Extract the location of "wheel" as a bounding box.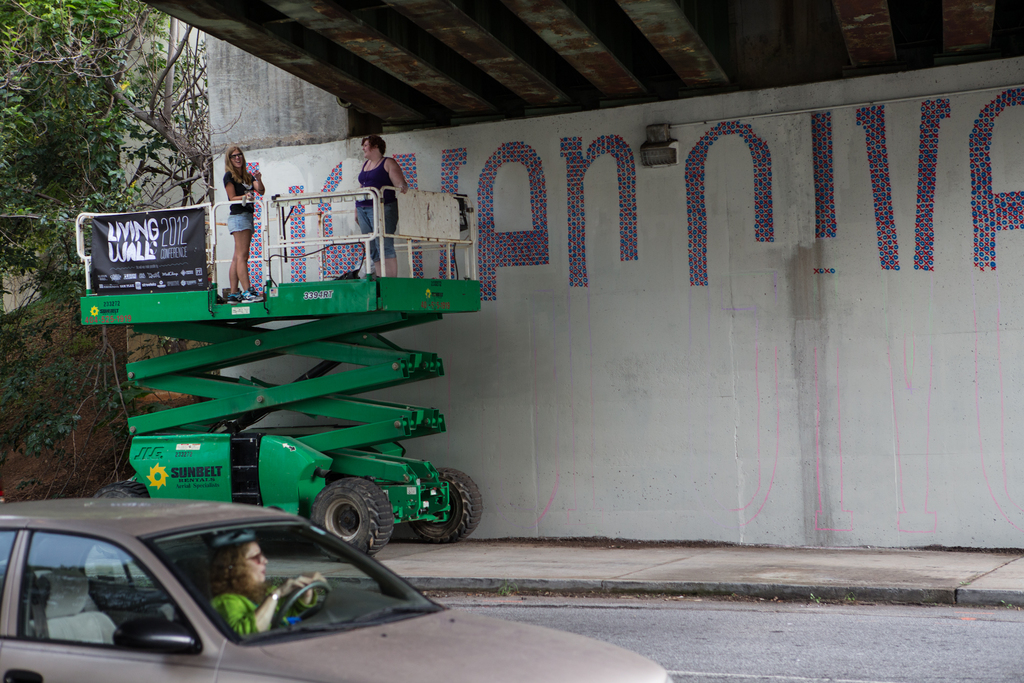
bbox=[410, 467, 481, 543].
